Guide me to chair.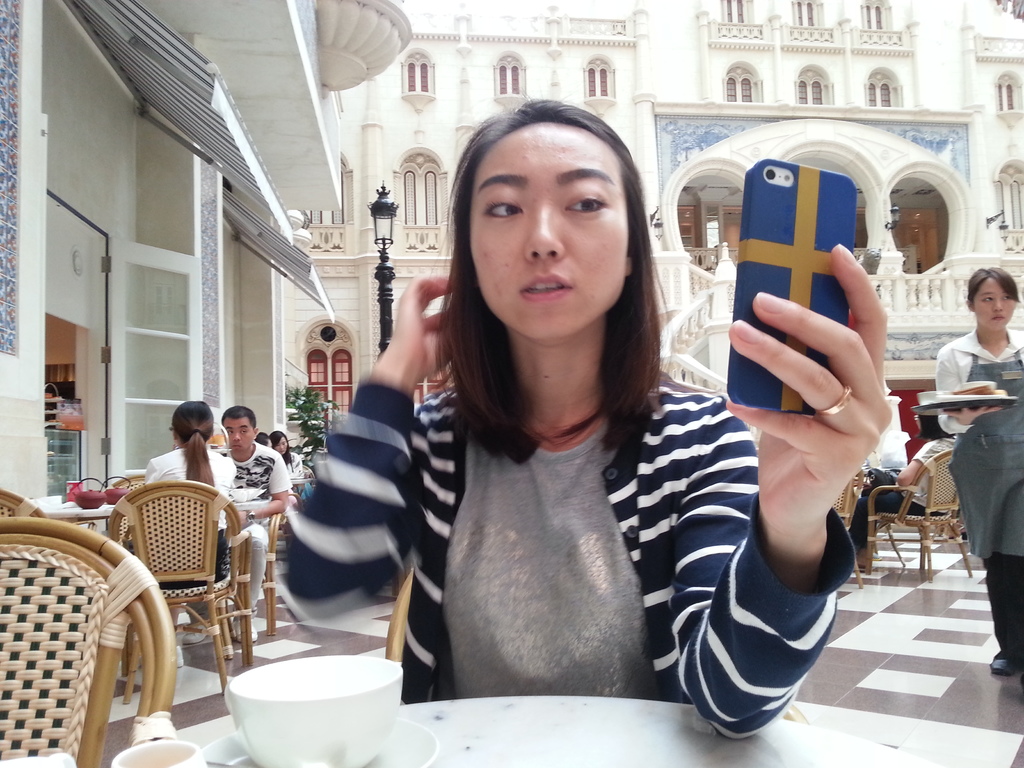
Guidance: [left=104, top=477, right=252, bottom=702].
